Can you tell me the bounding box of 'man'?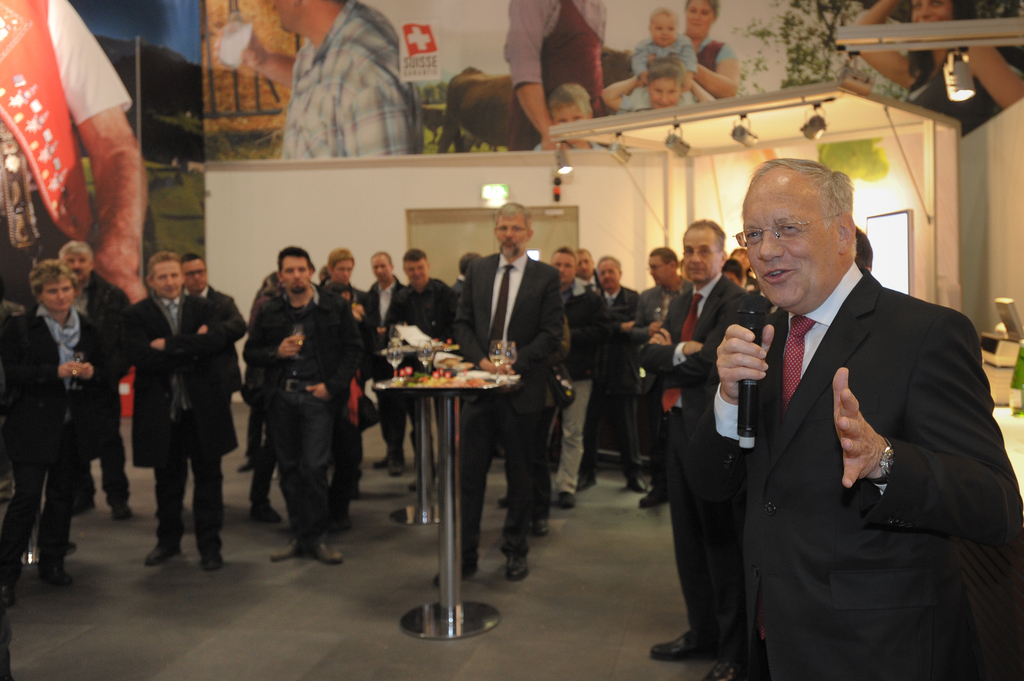
x1=0 y1=269 x2=105 y2=597.
